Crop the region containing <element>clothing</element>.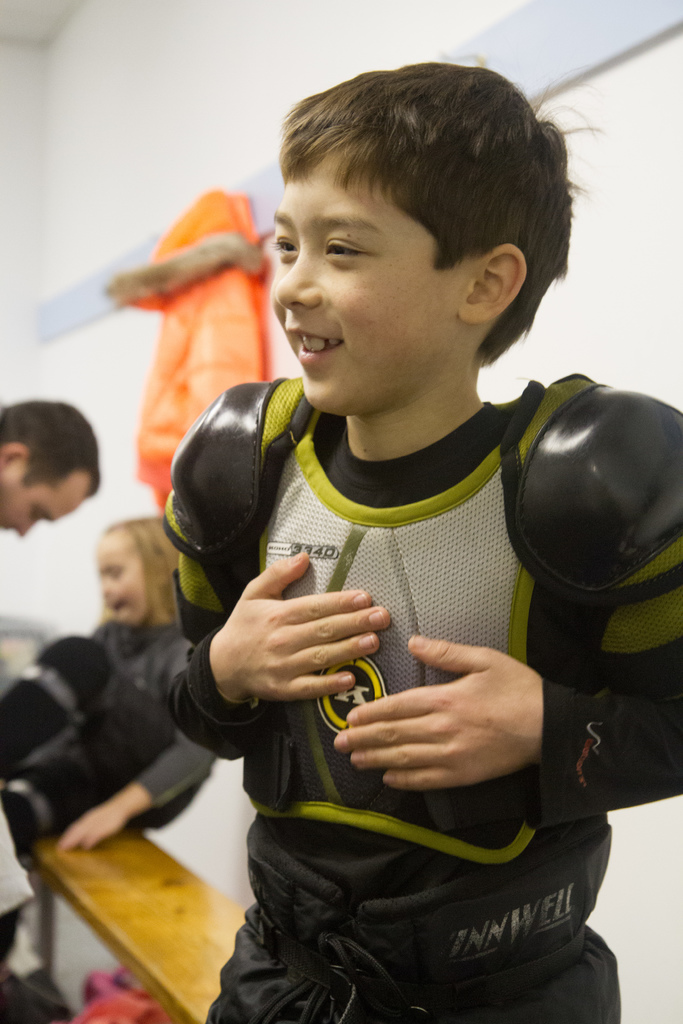
Crop region: [x1=192, y1=384, x2=682, y2=1023].
